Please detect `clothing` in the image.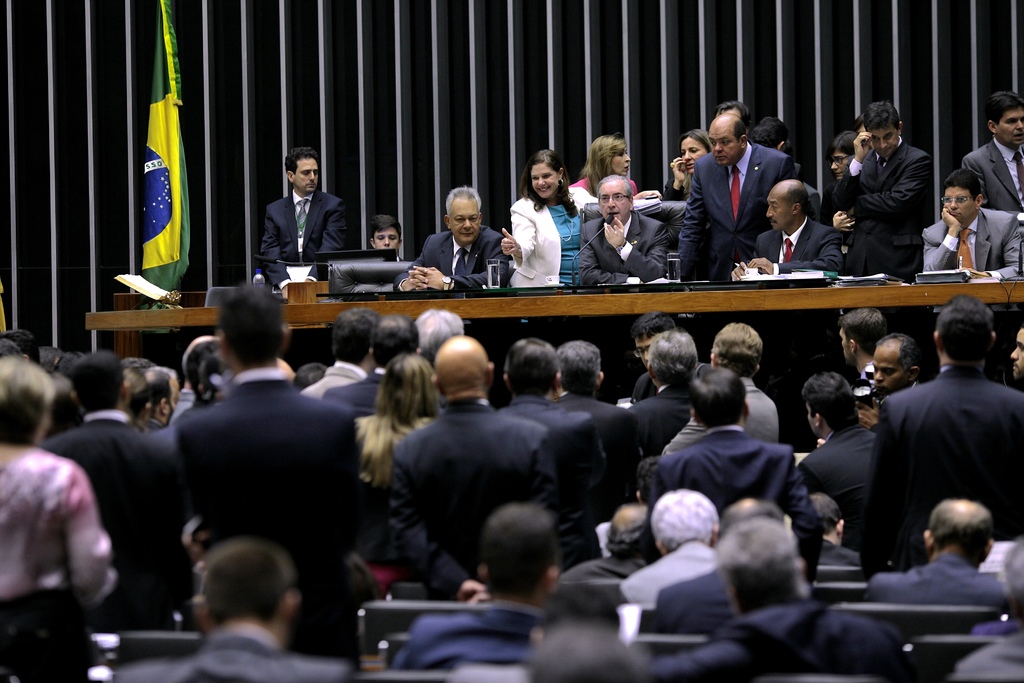
bbox=(738, 378, 797, 441).
